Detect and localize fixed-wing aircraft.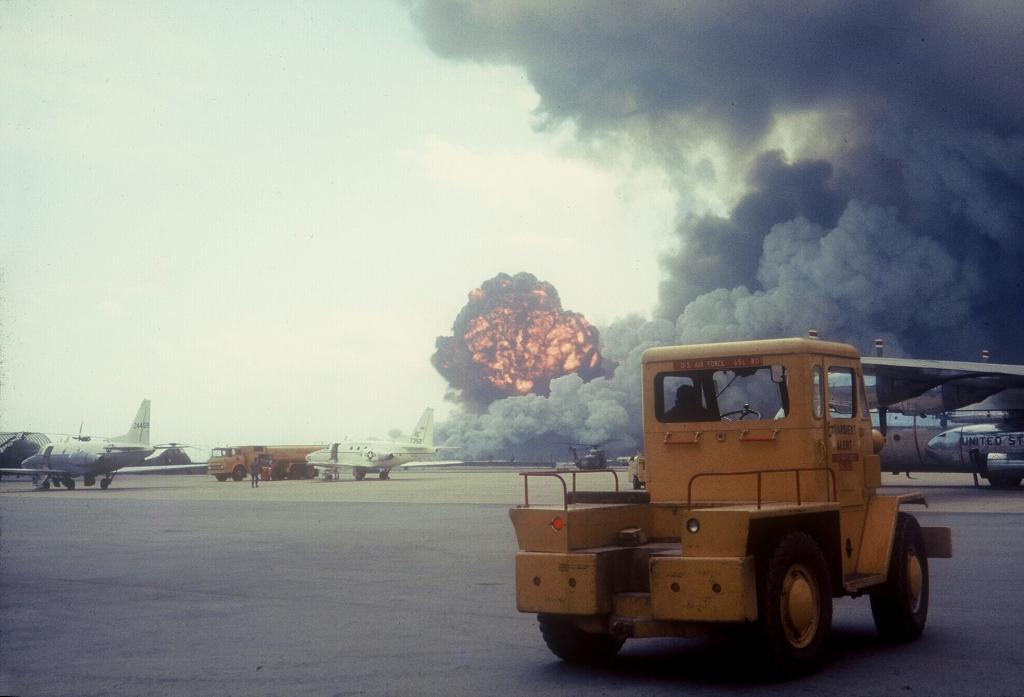
Localized at bbox=[927, 409, 1023, 493].
